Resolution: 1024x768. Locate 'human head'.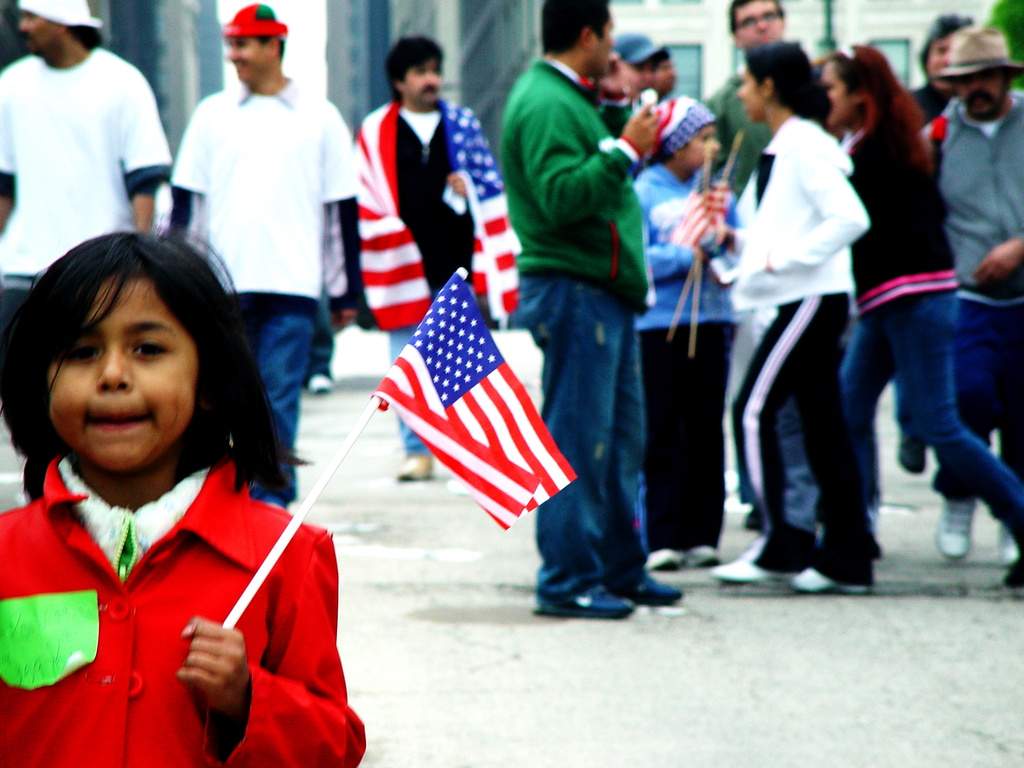
detection(727, 0, 785, 53).
